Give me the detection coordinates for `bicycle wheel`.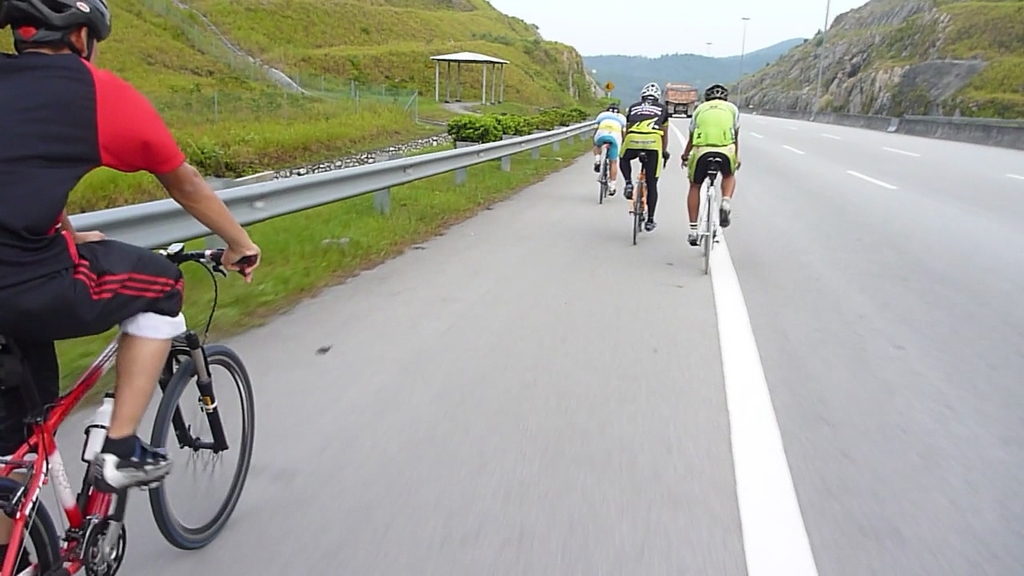
0, 477, 56, 575.
